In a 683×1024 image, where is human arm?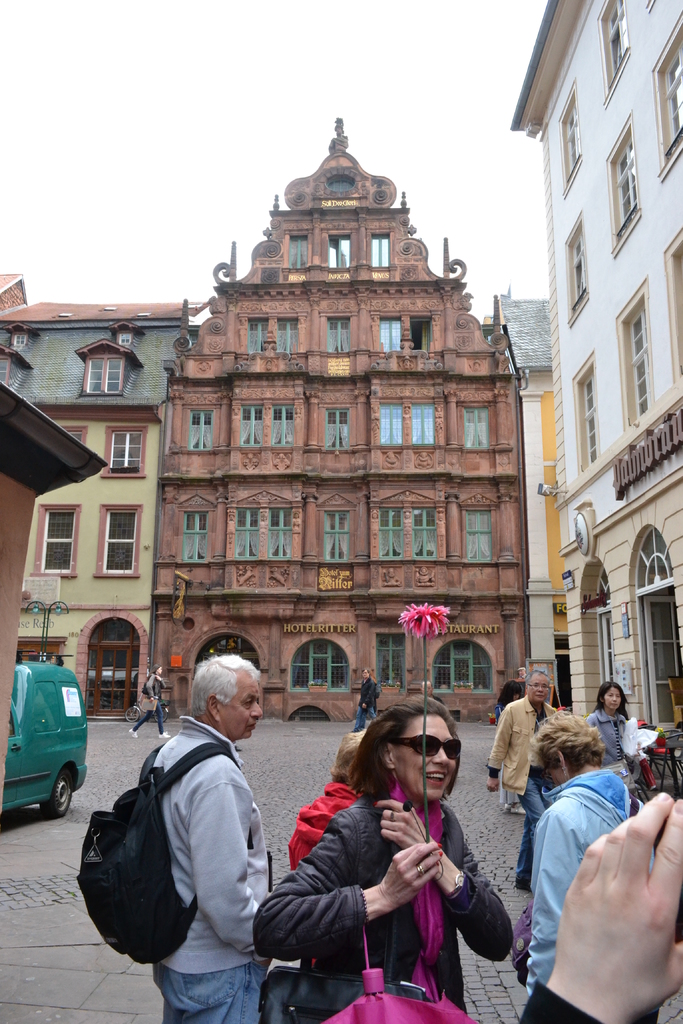
366,796,523,968.
